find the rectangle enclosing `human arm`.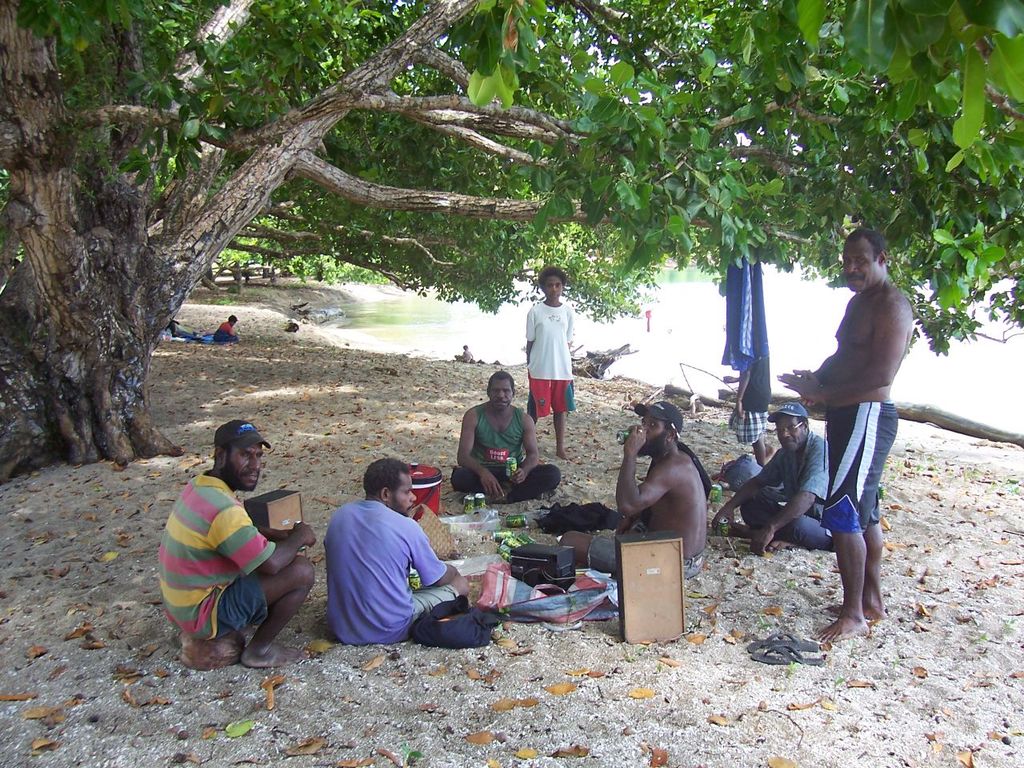
<bbox>214, 501, 321, 577</bbox>.
